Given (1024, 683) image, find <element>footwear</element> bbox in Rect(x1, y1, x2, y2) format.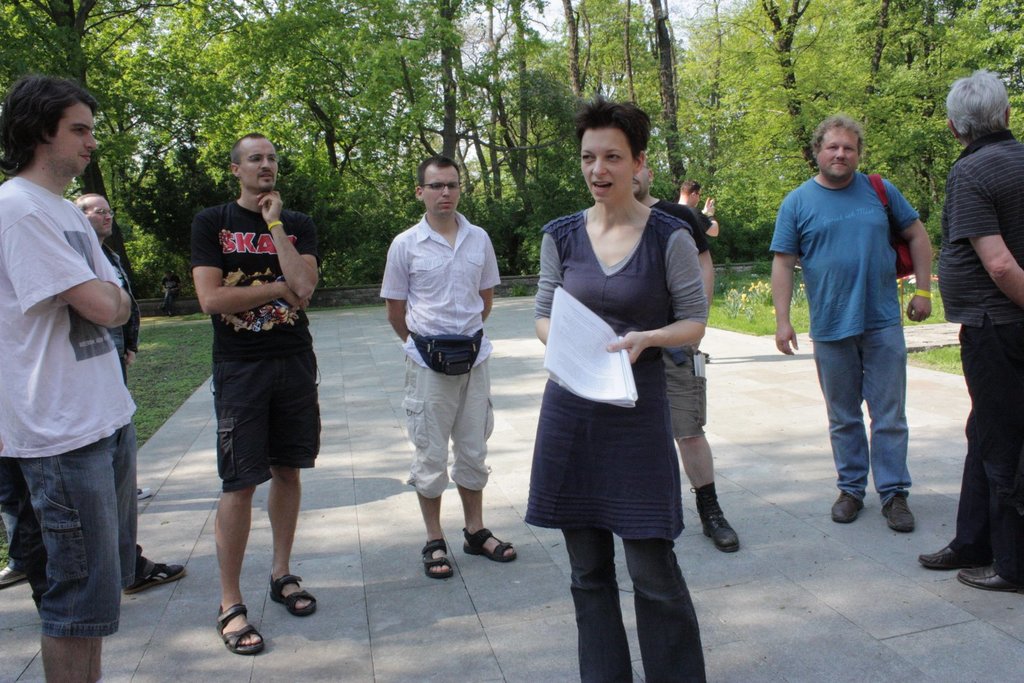
Rect(880, 491, 915, 533).
